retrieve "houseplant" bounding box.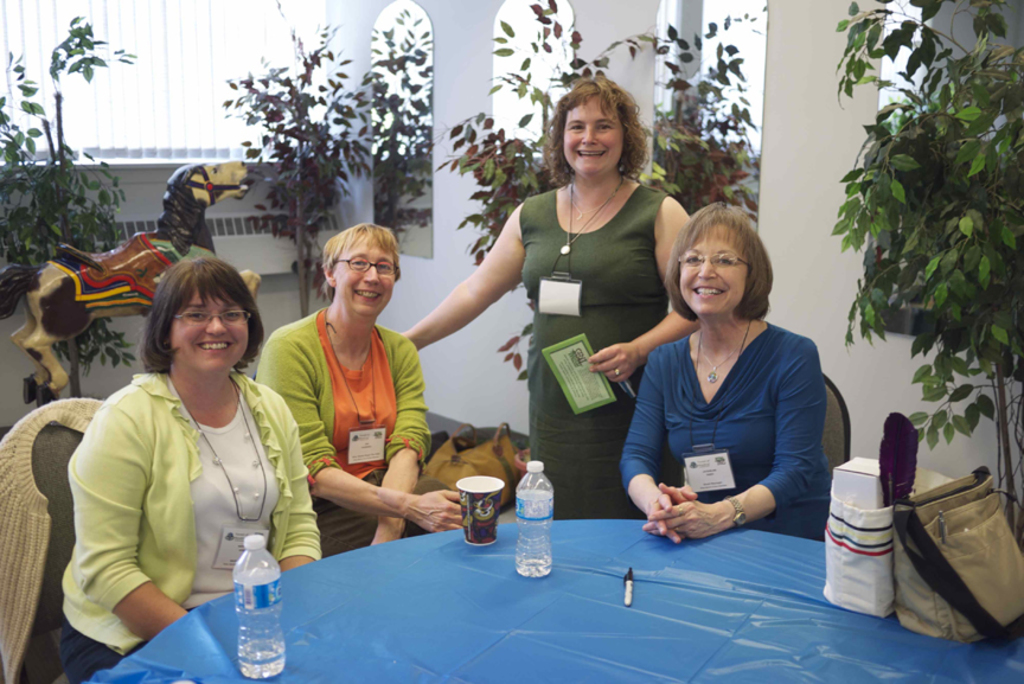
Bounding box: x1=834, y1=0, x2=1023, y2=549.
